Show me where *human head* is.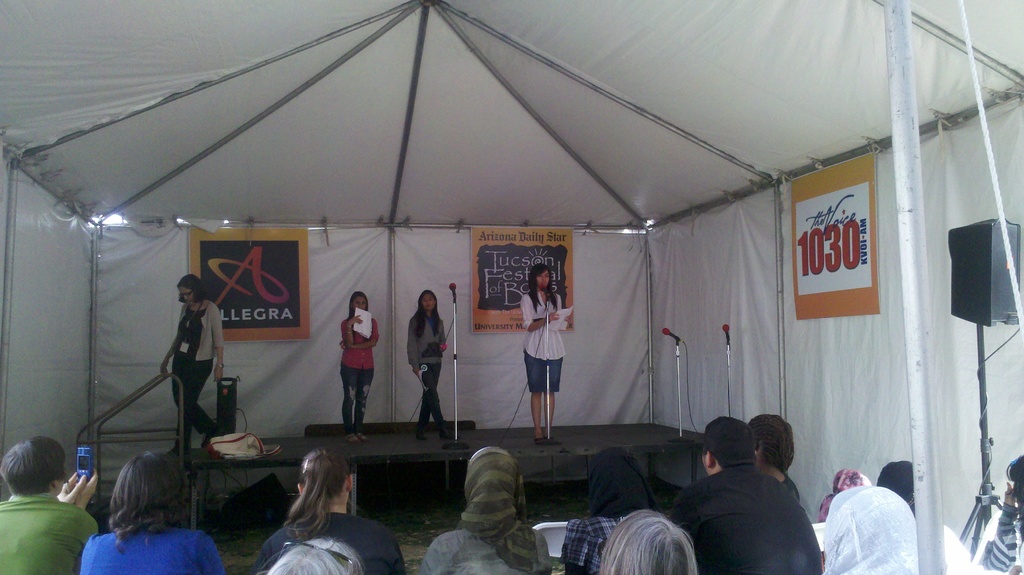
*human head* is at (x1=873, y1=458, x2=914, y2=505).
